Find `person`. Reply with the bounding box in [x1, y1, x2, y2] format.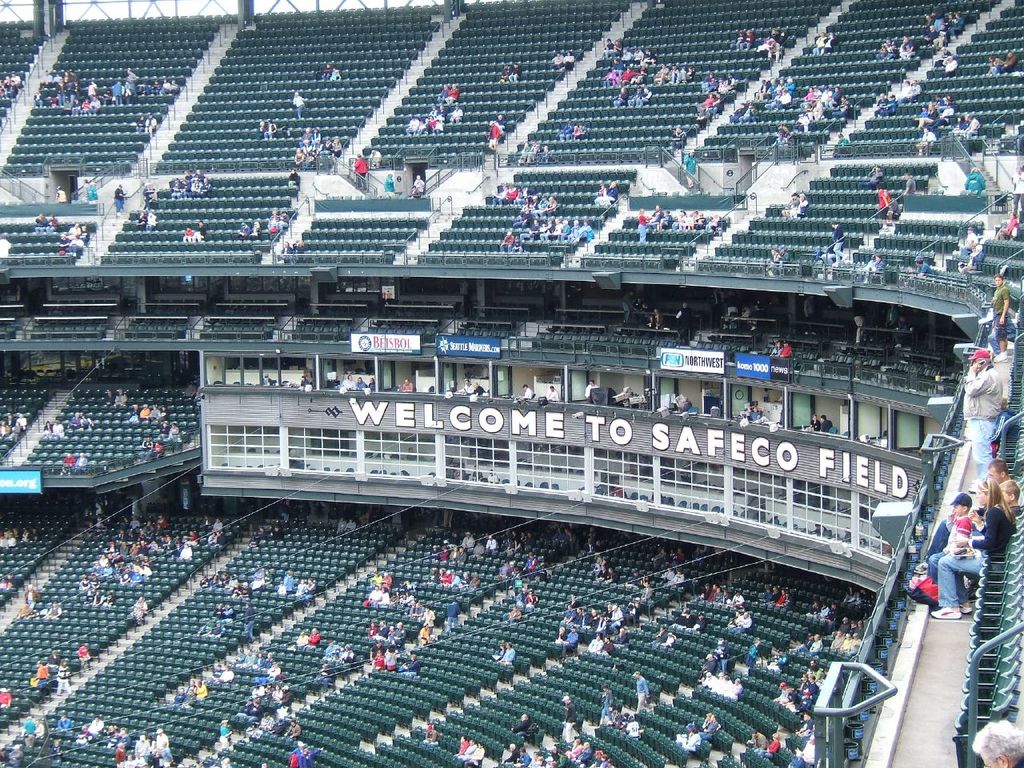
[929, 476, 1015, 618].
